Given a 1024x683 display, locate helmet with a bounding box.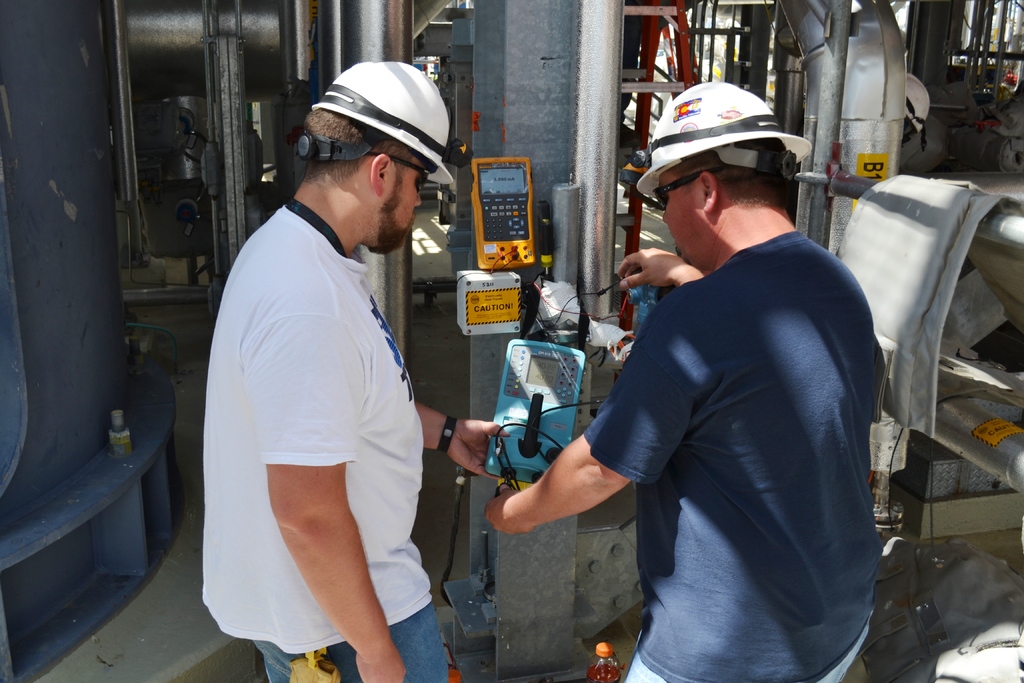
Located: detection(292, 62, 452, 251).
